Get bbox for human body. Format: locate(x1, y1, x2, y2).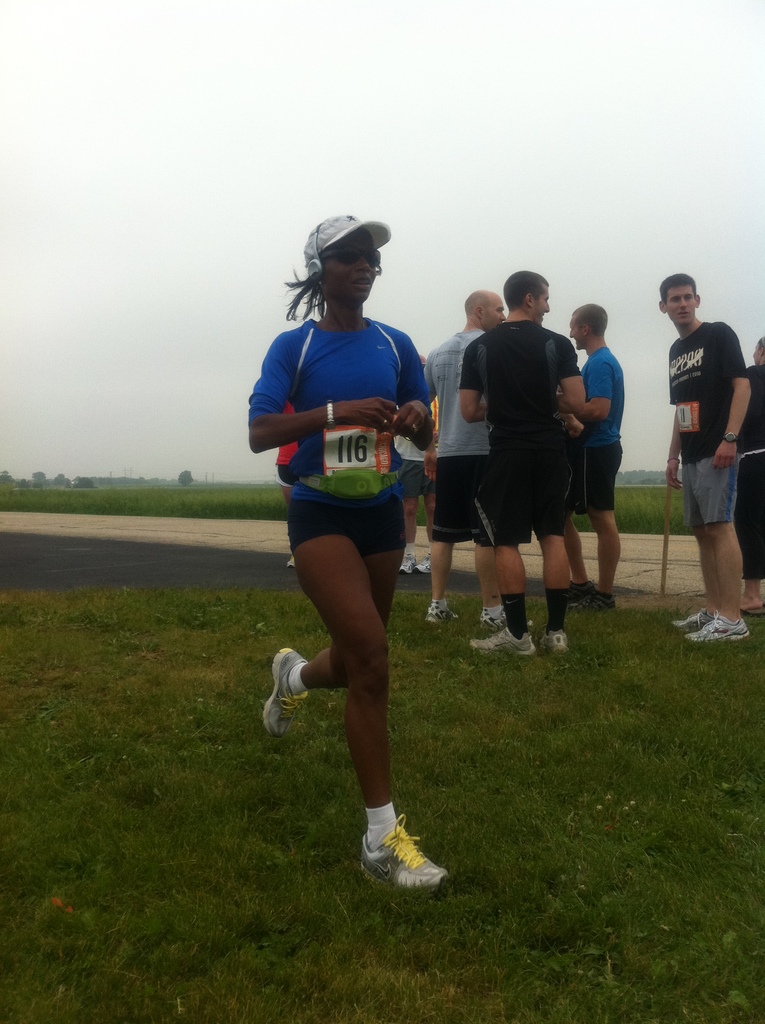
locate(424, 323, 508, 636).
